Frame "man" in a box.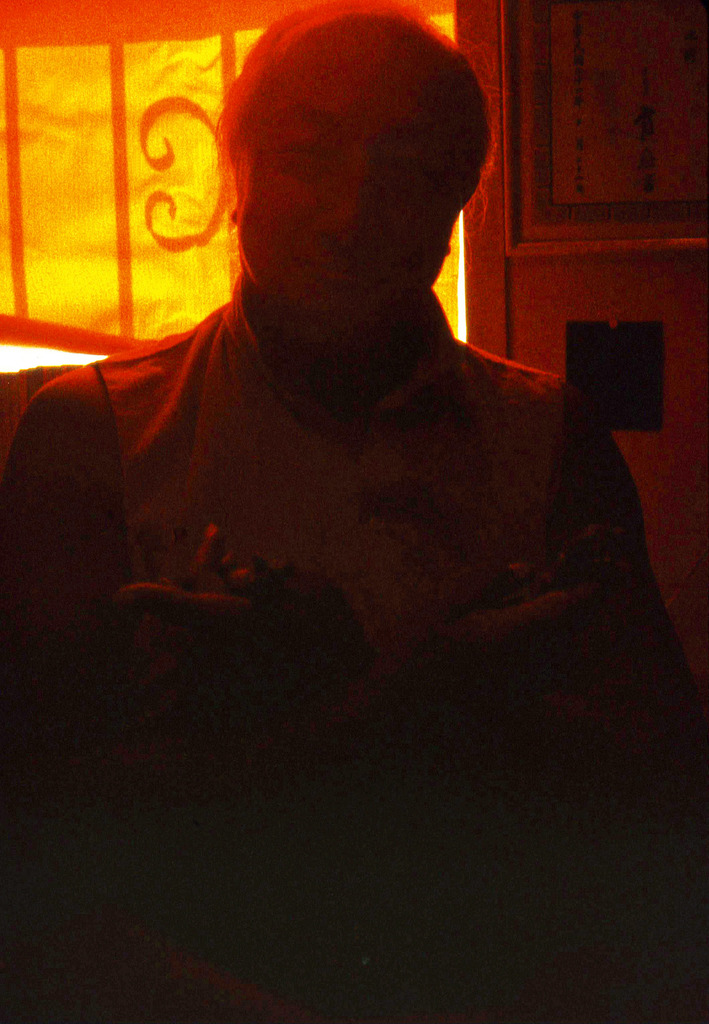
bbox=[10, 40, 654, 828].
